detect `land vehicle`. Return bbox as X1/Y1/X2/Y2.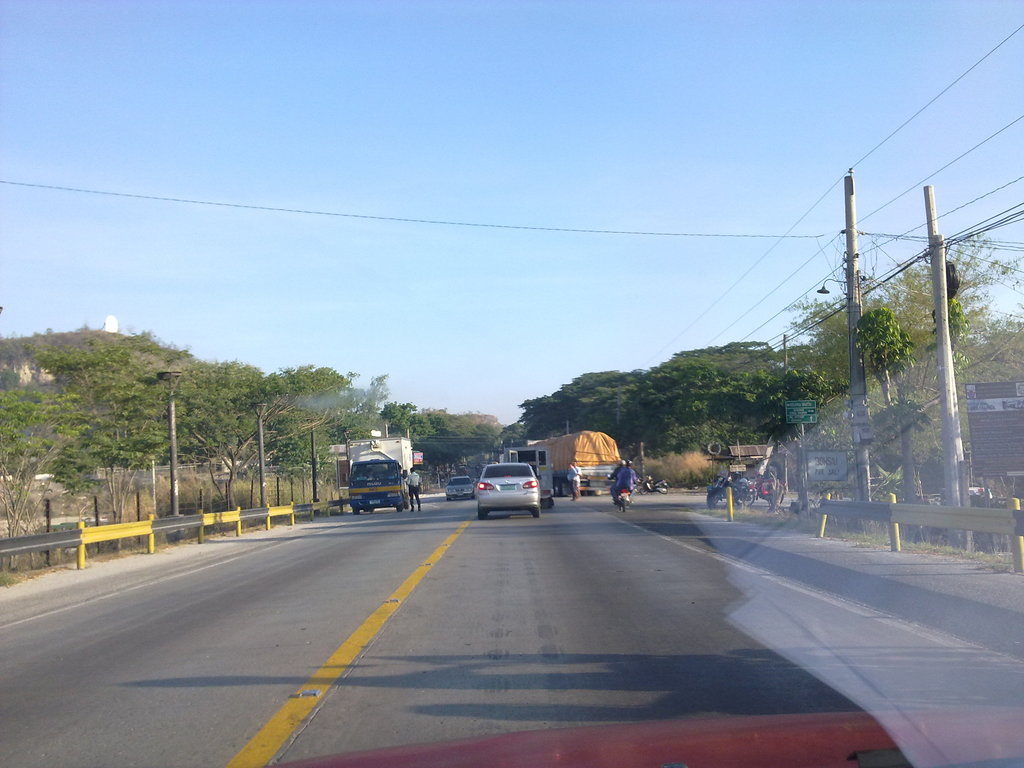
472/462/536/519.
